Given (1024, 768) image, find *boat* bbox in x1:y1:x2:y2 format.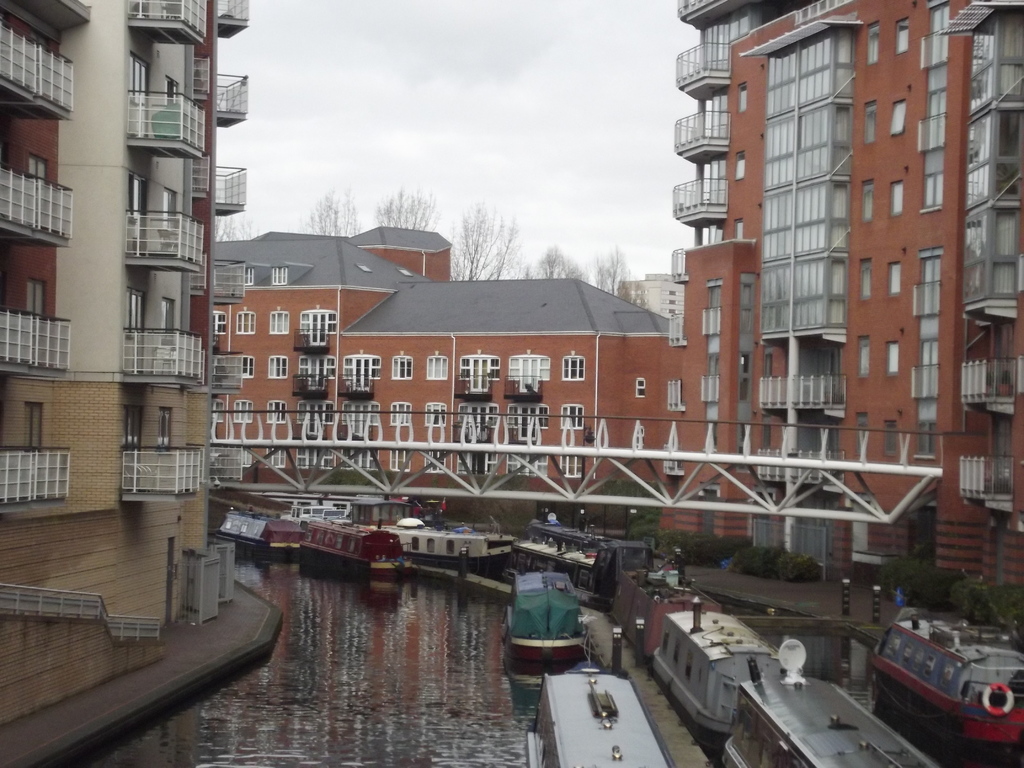
296:515:408:577.
